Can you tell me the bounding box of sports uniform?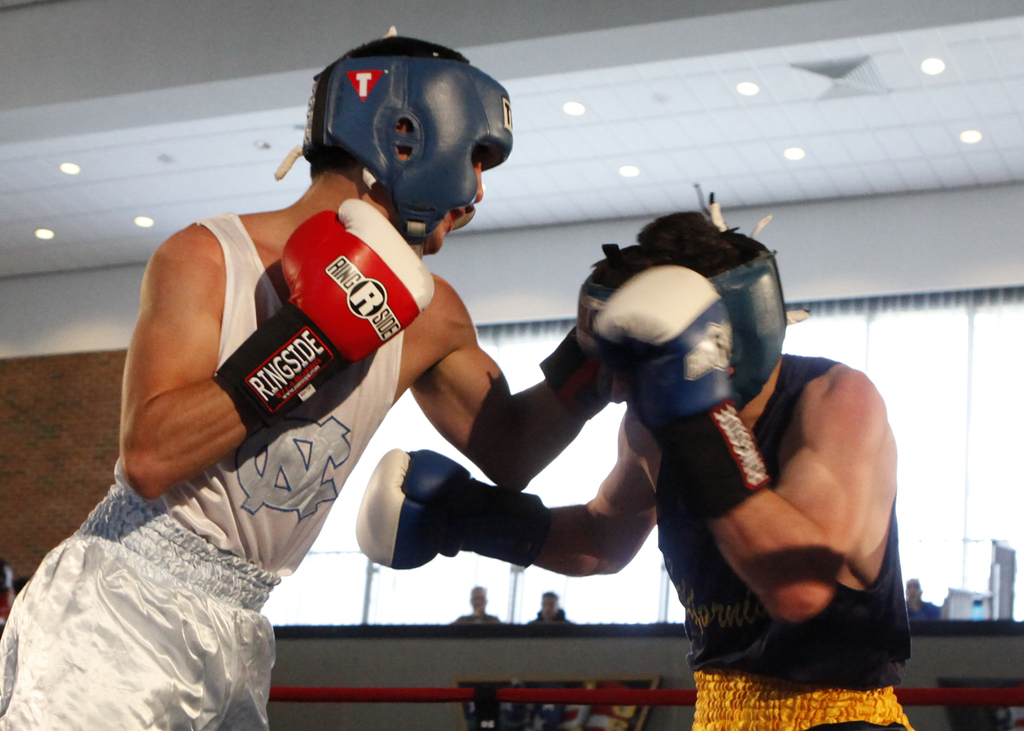
left=651, top=347, right=920, bottom=730.
